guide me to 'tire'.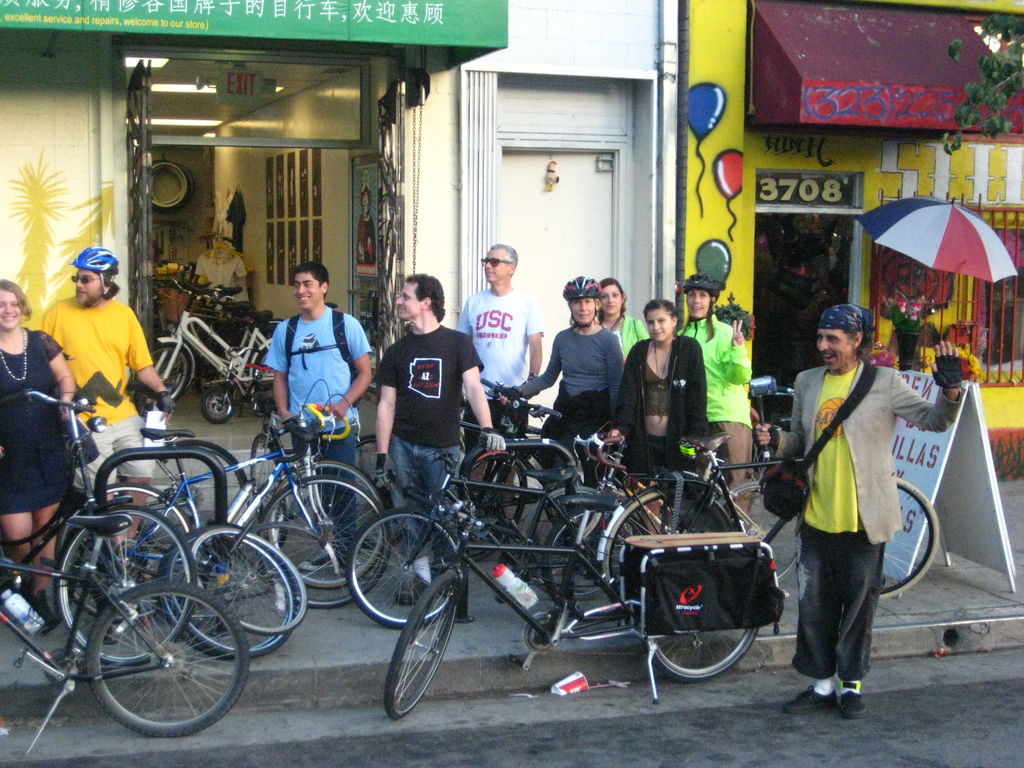
Guidance: bbox=(594, 482, 742, 633).
